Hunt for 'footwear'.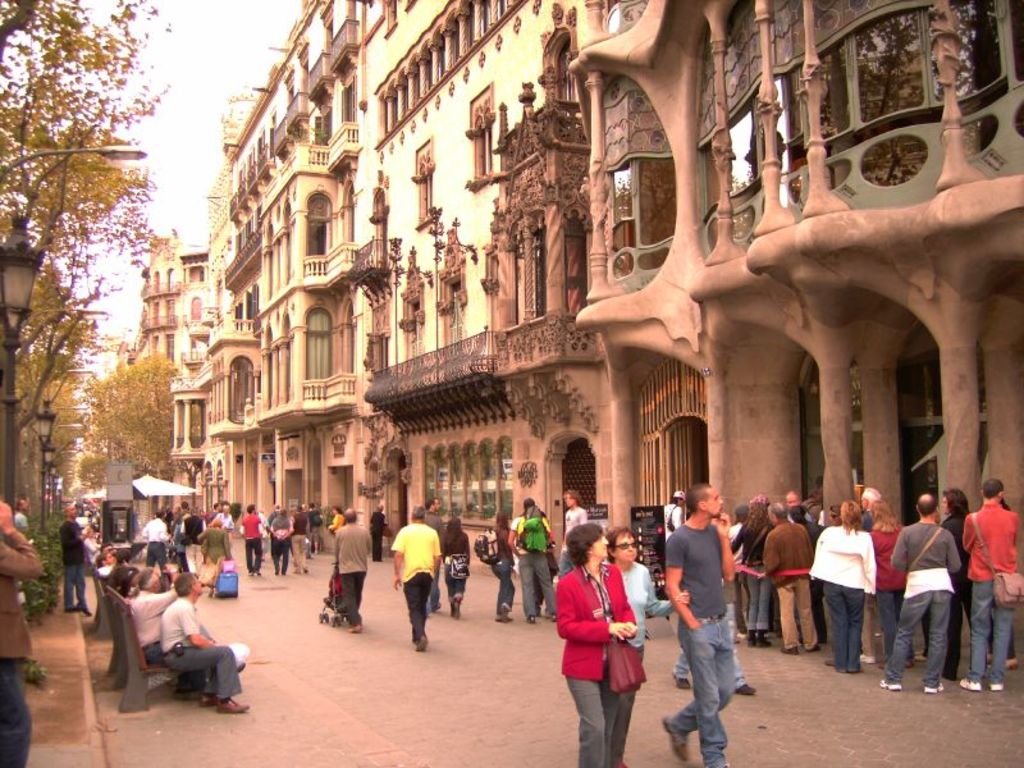
Hunted down at locate(960, 677, 980, 690).
